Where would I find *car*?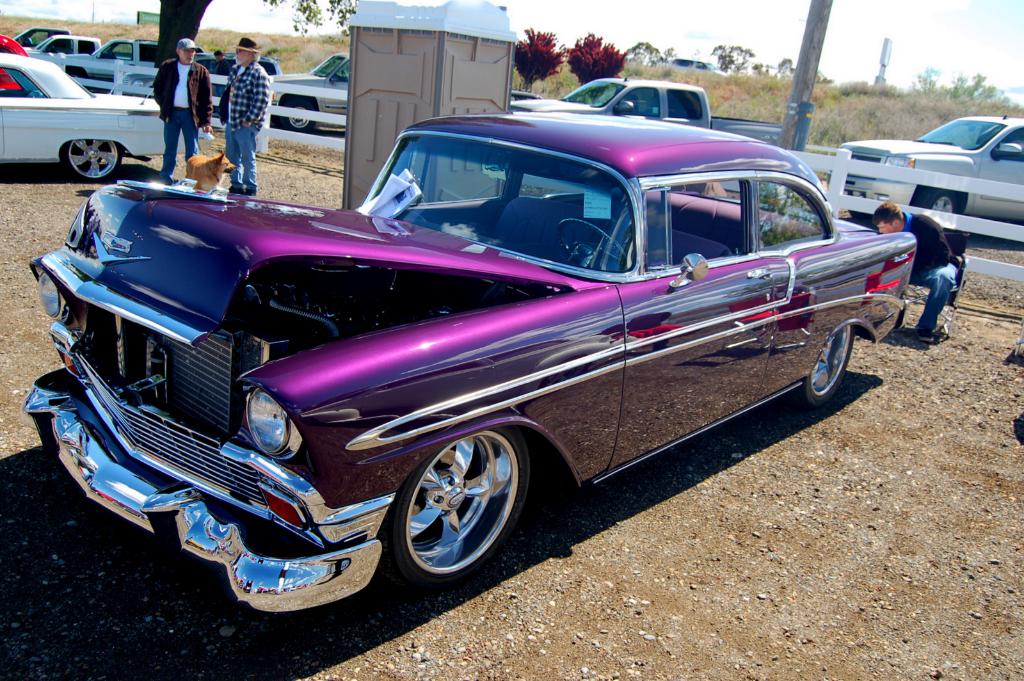
At [x1=0, y1=45, x2=169, y2=184].
